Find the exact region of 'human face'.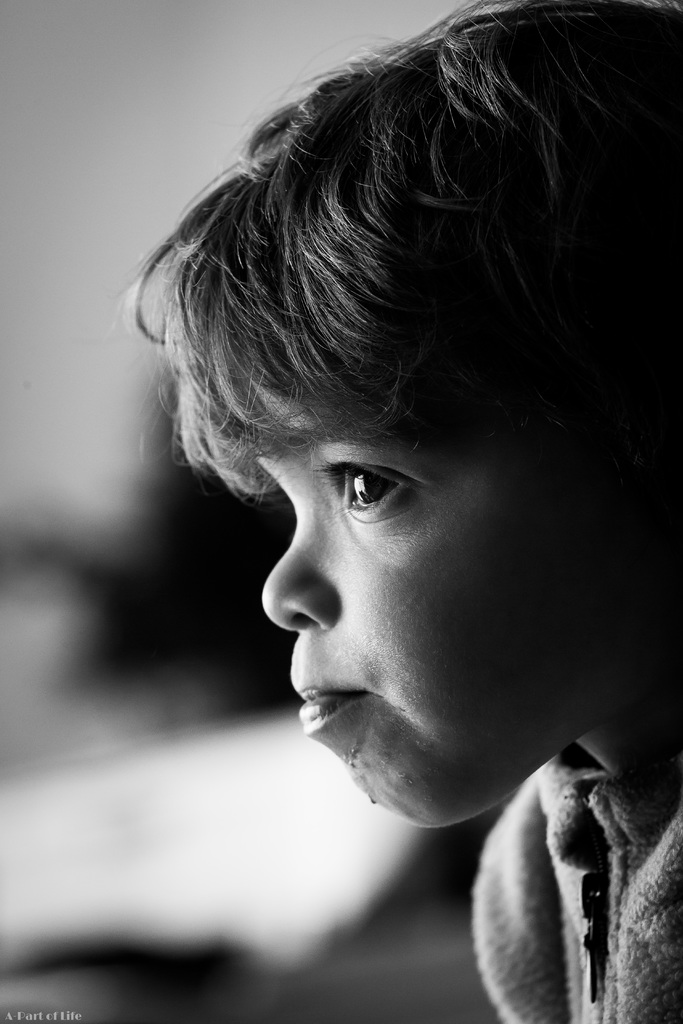
Exact region: <bbox>245, 317, 662, 826</bbox>.
